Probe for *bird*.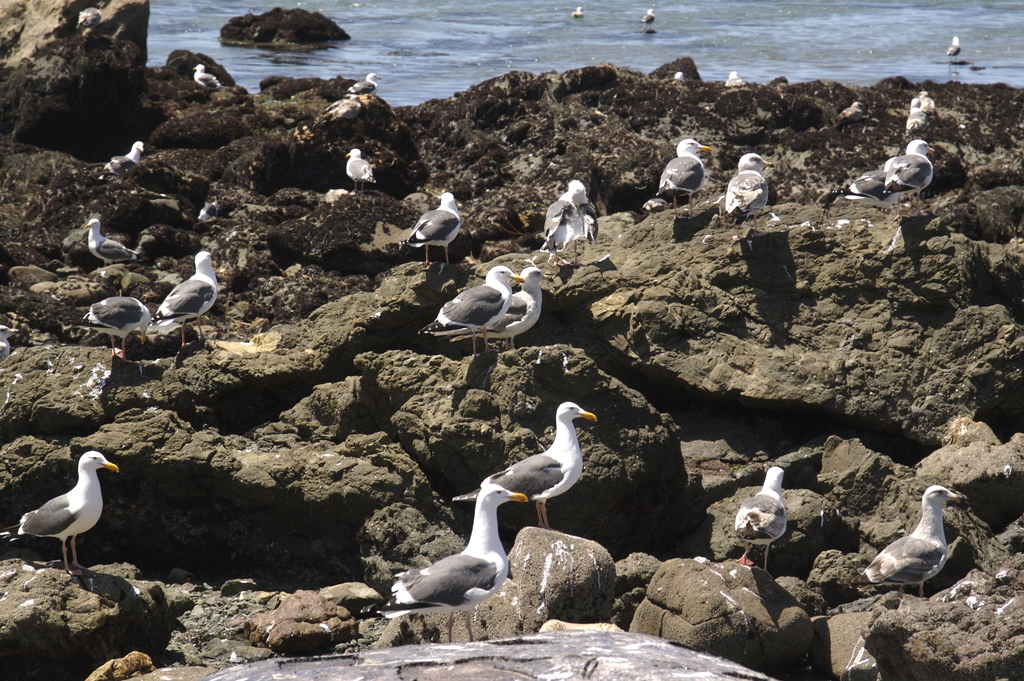
Probe result: 100, 141, 143, 174.
